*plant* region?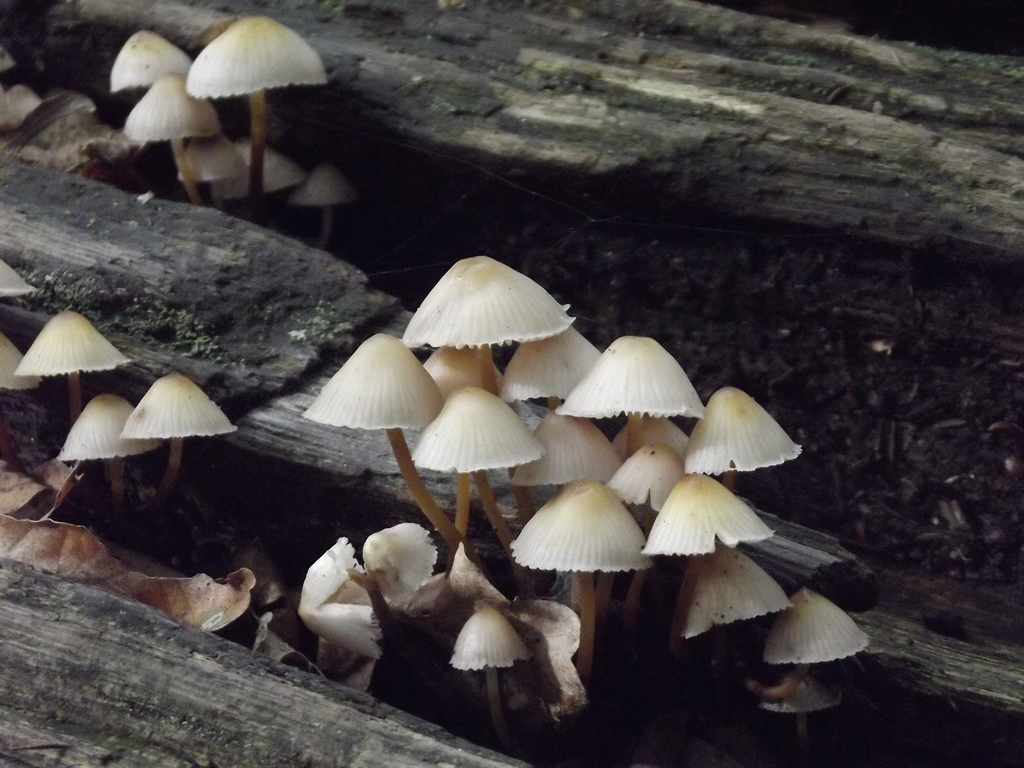
l=404, t=380, r=550, b=541
